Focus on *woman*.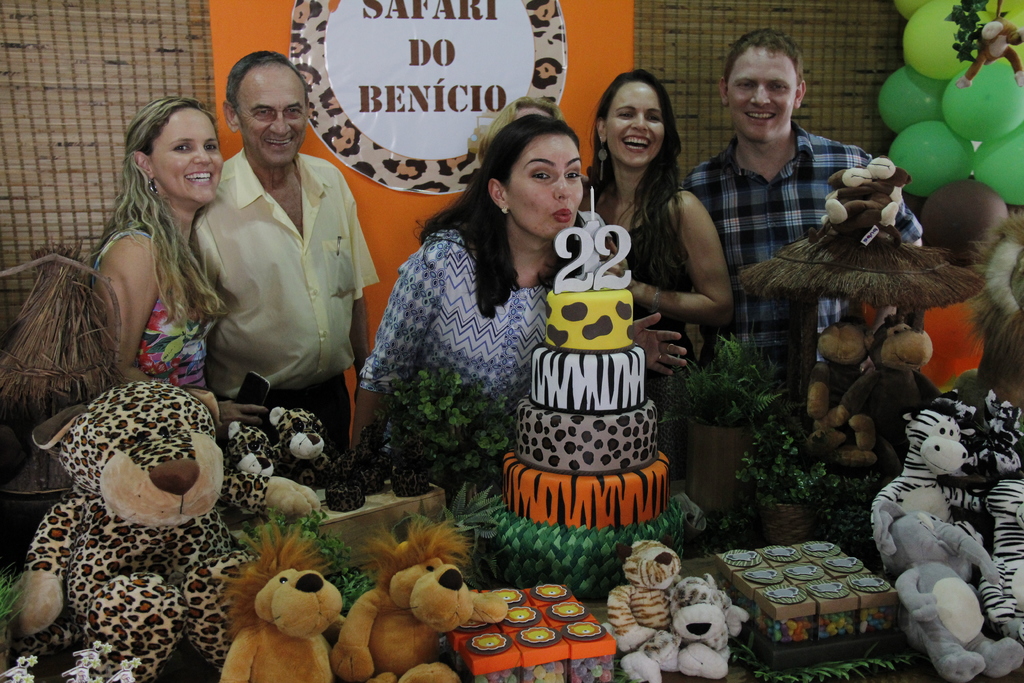
Focused at box=[349, 115, 689, 458].
